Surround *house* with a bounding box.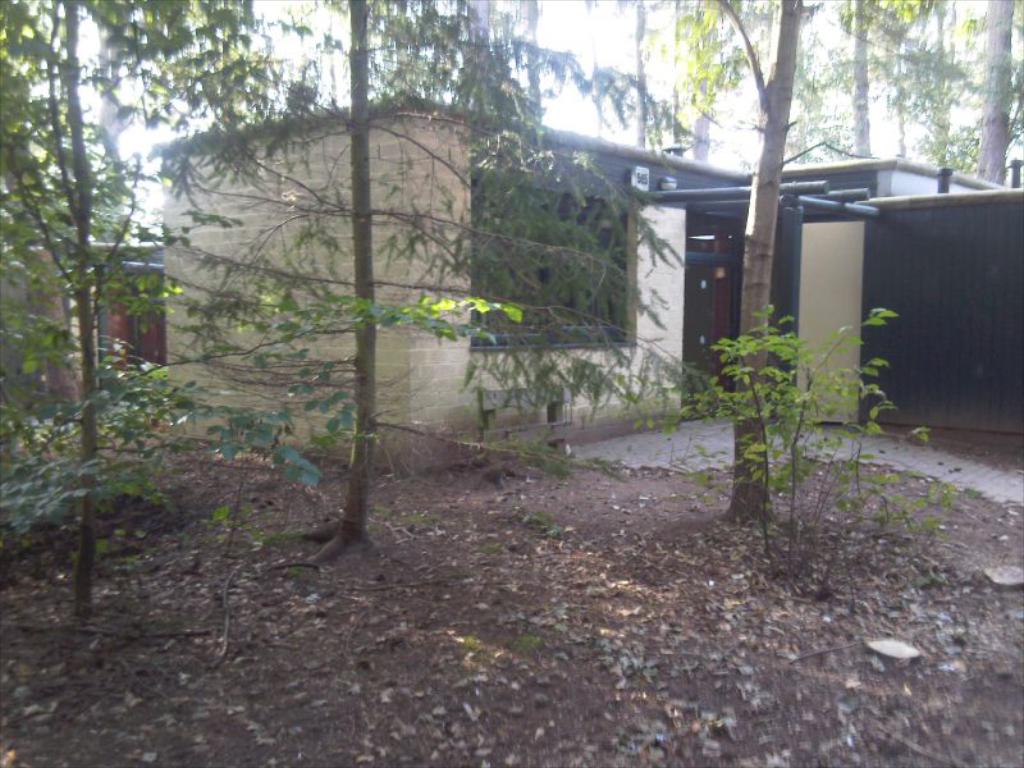
849 150 1023 465.
